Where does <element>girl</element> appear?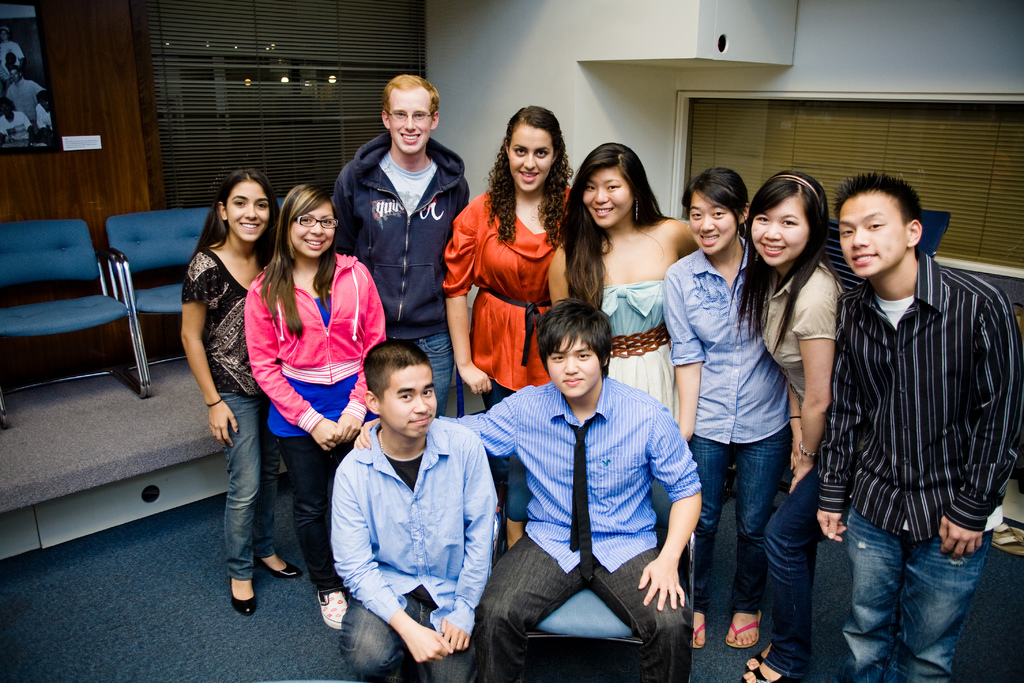
Appears at crop(659, 169, 788, 646).
